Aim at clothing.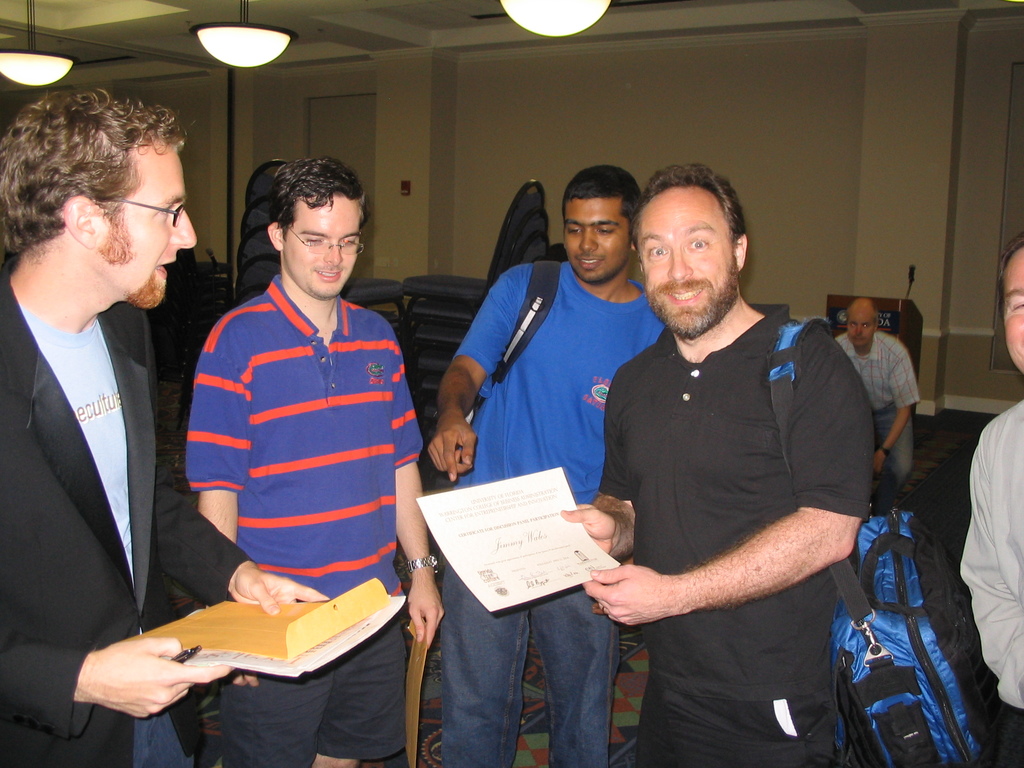
Aimed at region(0, 273, 263, 764).
